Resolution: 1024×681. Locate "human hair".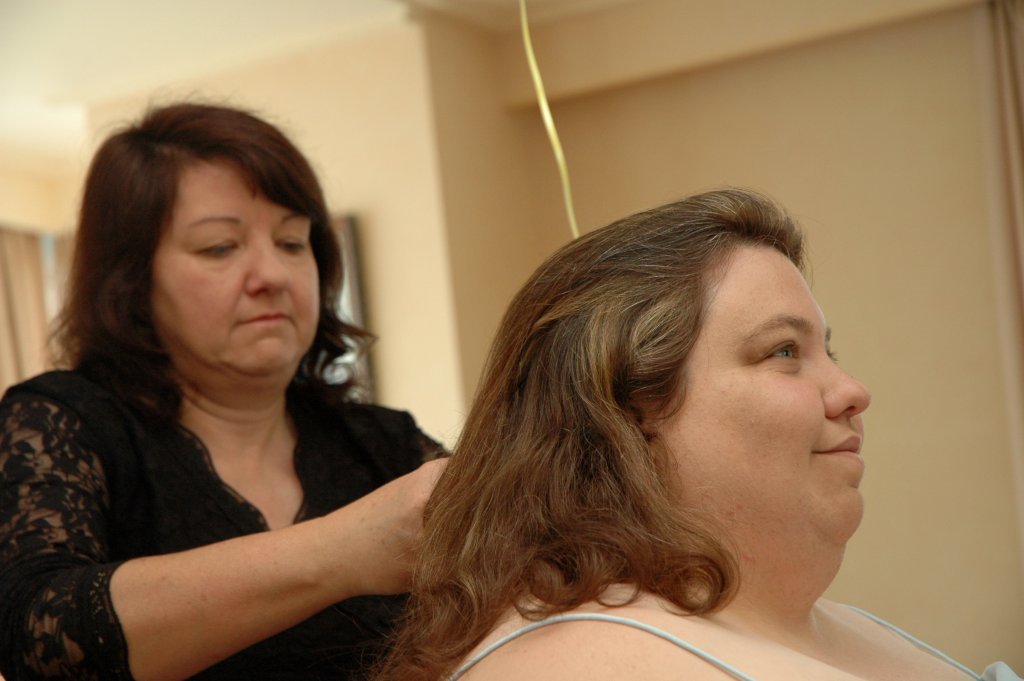
bbox(366, 186, 815, 680).
